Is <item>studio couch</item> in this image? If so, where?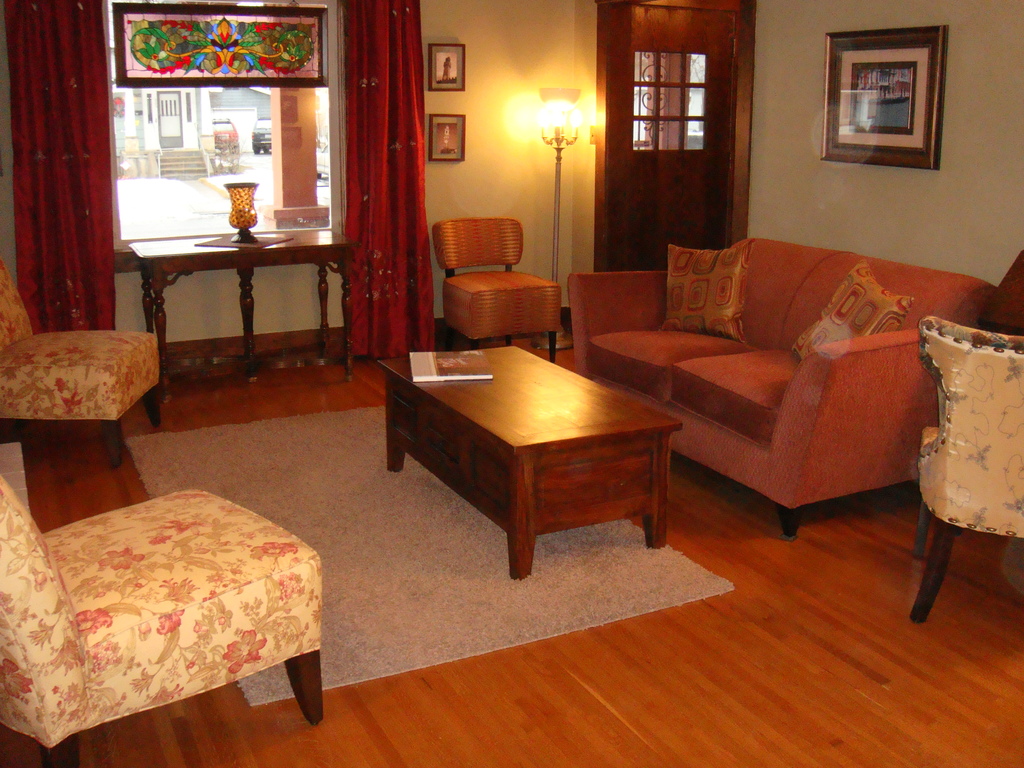
Yes, at box(911, 311, 1023, 622).
